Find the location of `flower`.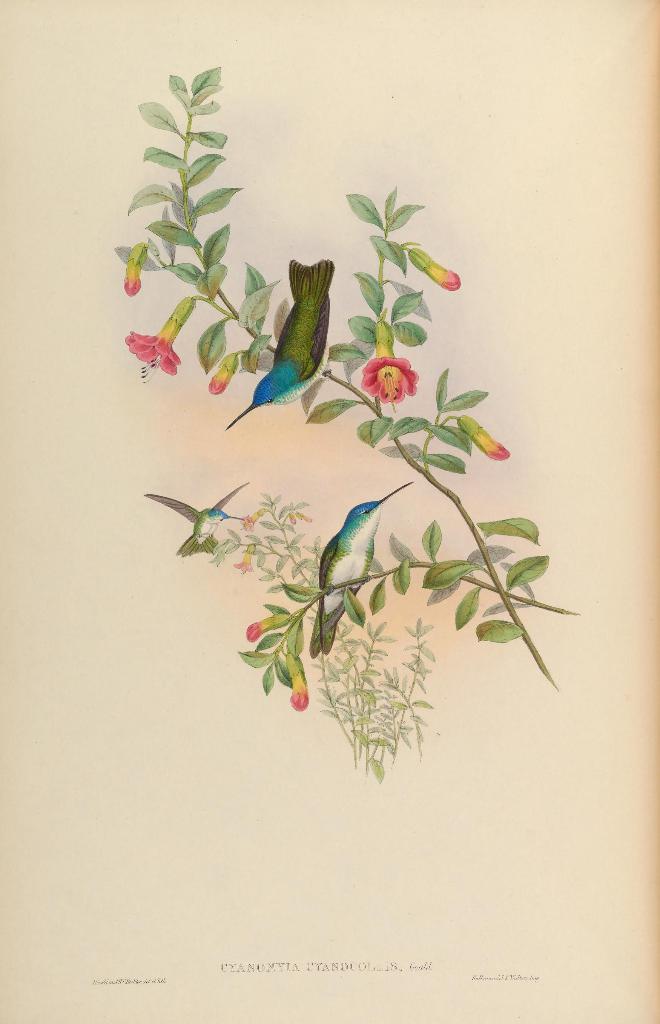
Location: <box>123,259,144,295</box>.
